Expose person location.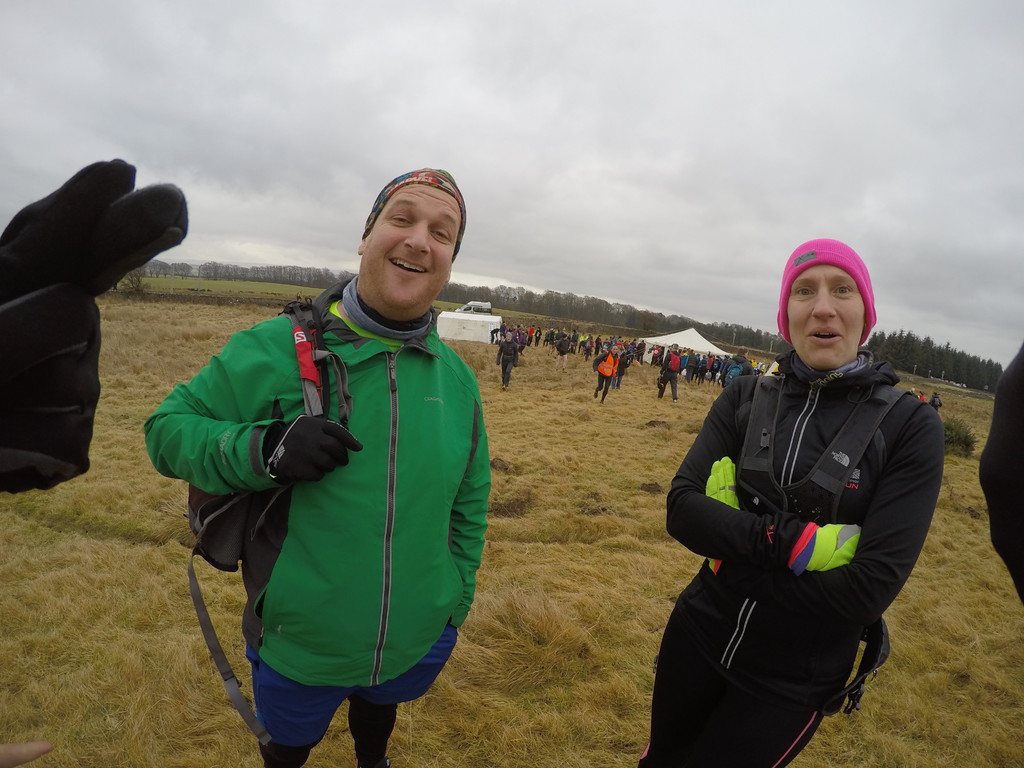
Exposed at BBox(668, 227, 937, 758).
